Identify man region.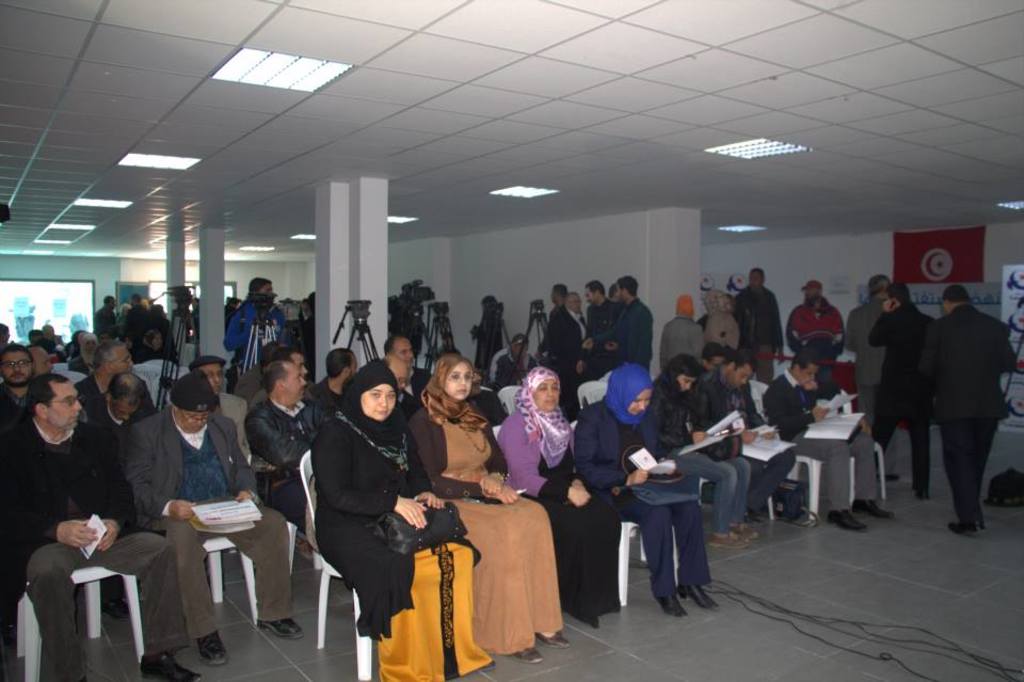
Region: locate(384, 337, 433, 393).
